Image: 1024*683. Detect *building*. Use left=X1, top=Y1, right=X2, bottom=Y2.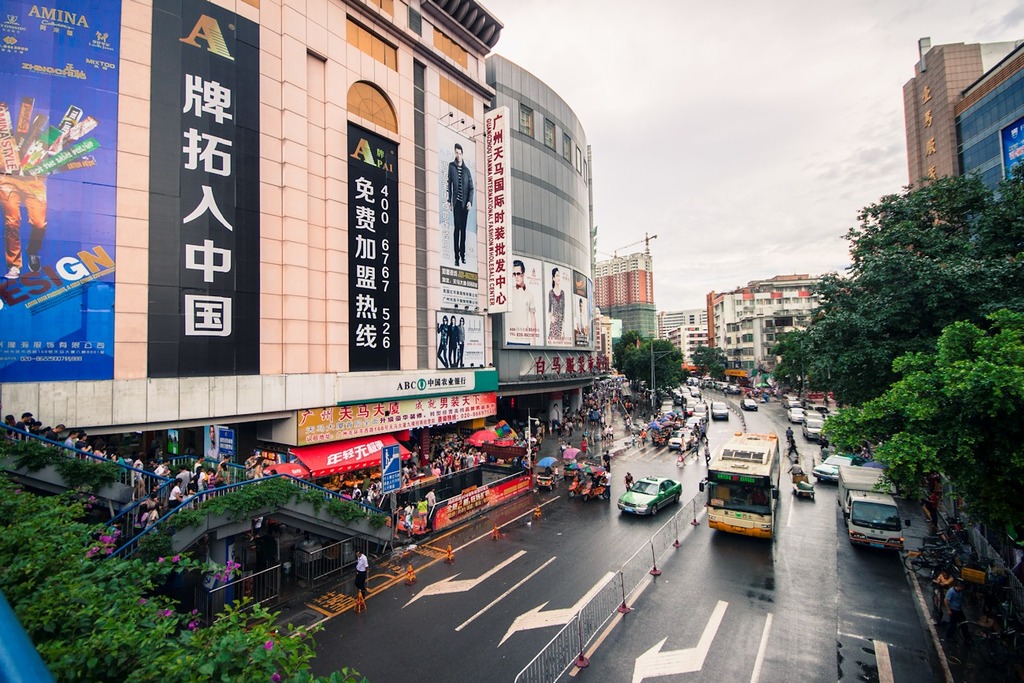
left=902, top=37, right=1023, bottom=262.
